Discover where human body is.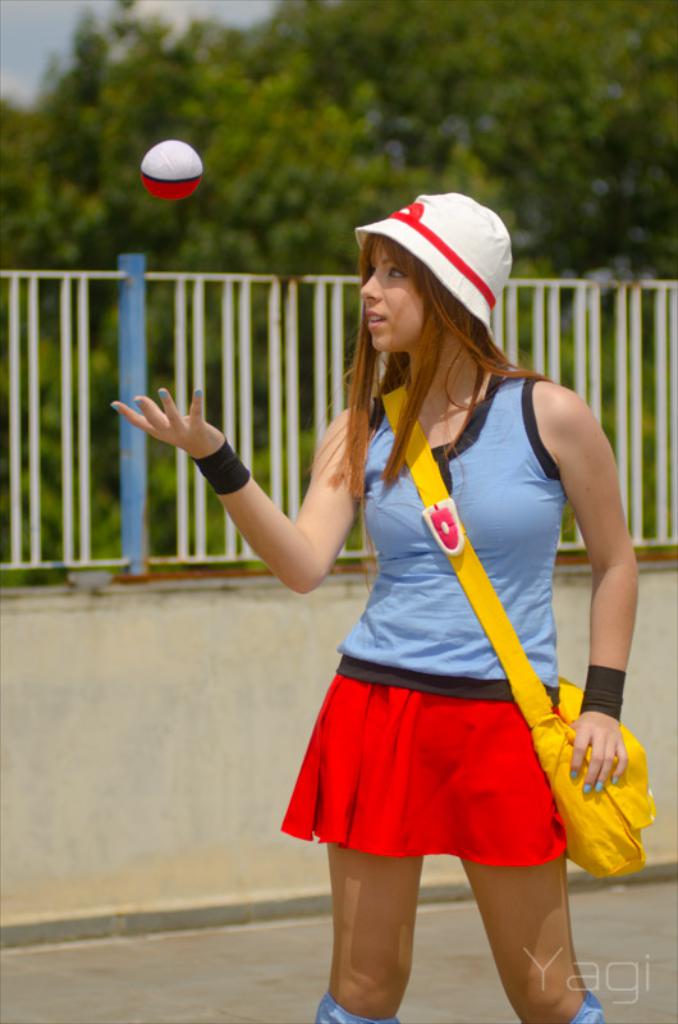
Discovered at <bbox>114, 196, 640, 1021</bbox>.
